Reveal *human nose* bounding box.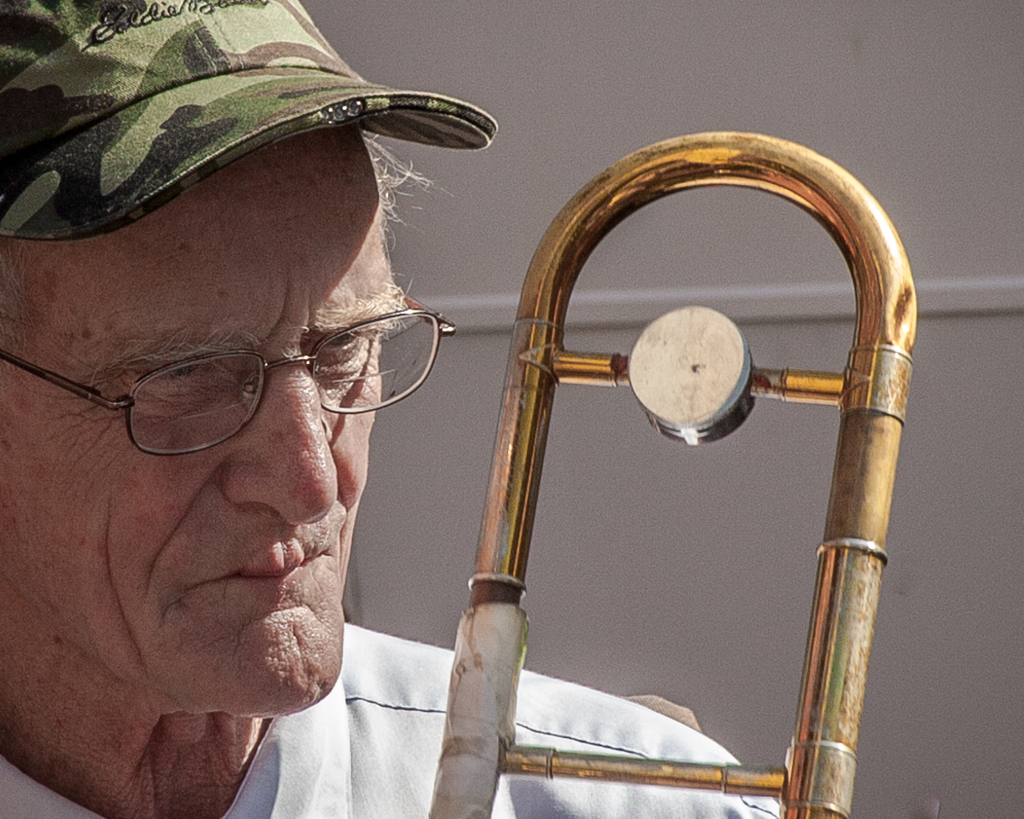
Revealed: 220,369,342,528.
